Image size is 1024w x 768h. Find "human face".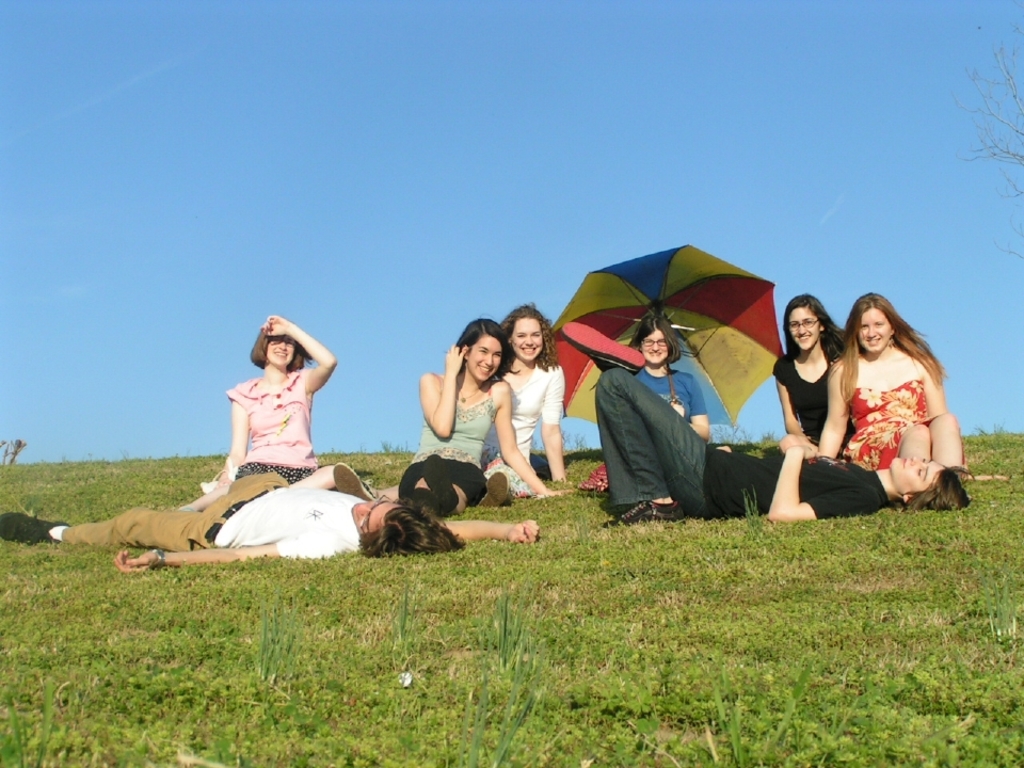
select_region(513, 319, 544, 364).
